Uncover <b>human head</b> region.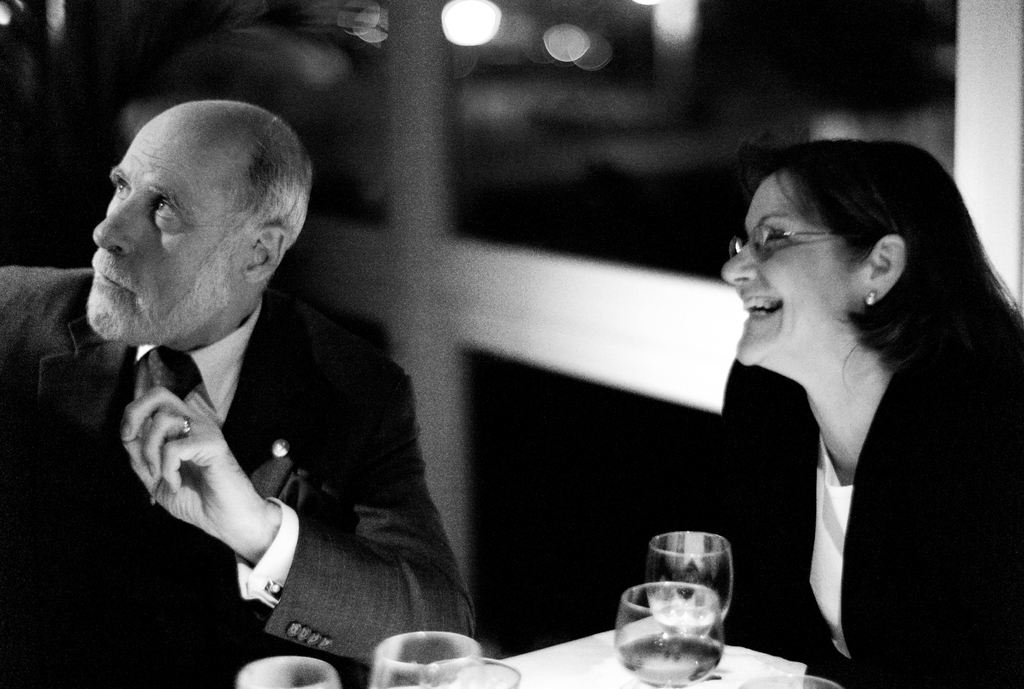
Uncovered: BBox(723, 140, 982, 370).
